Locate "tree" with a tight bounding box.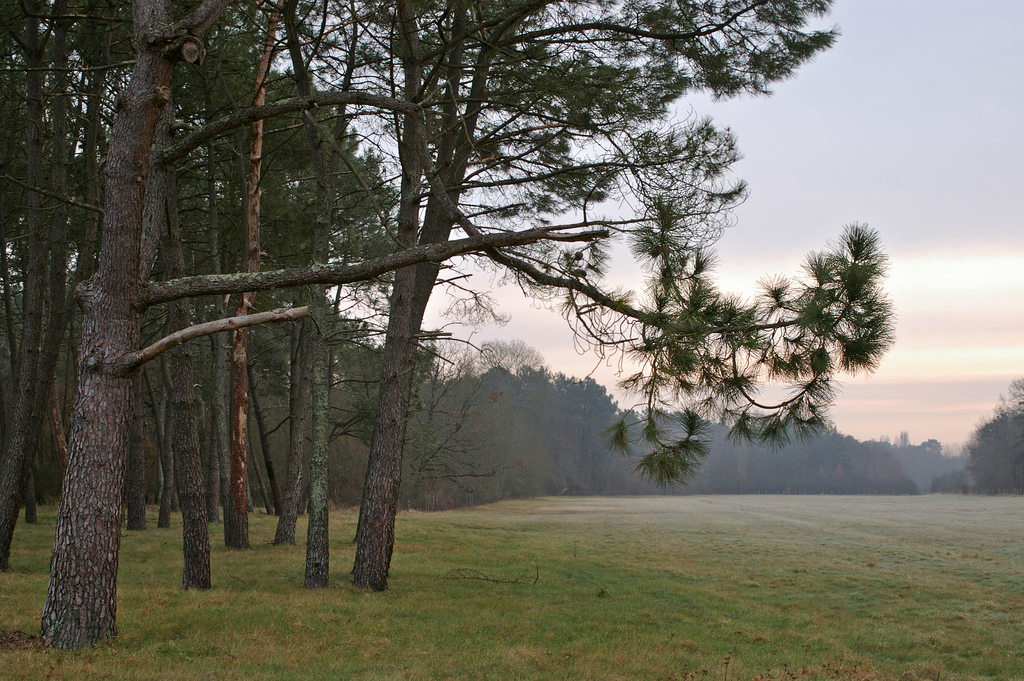
left=952, top=373, right=1023, bottom=495.
